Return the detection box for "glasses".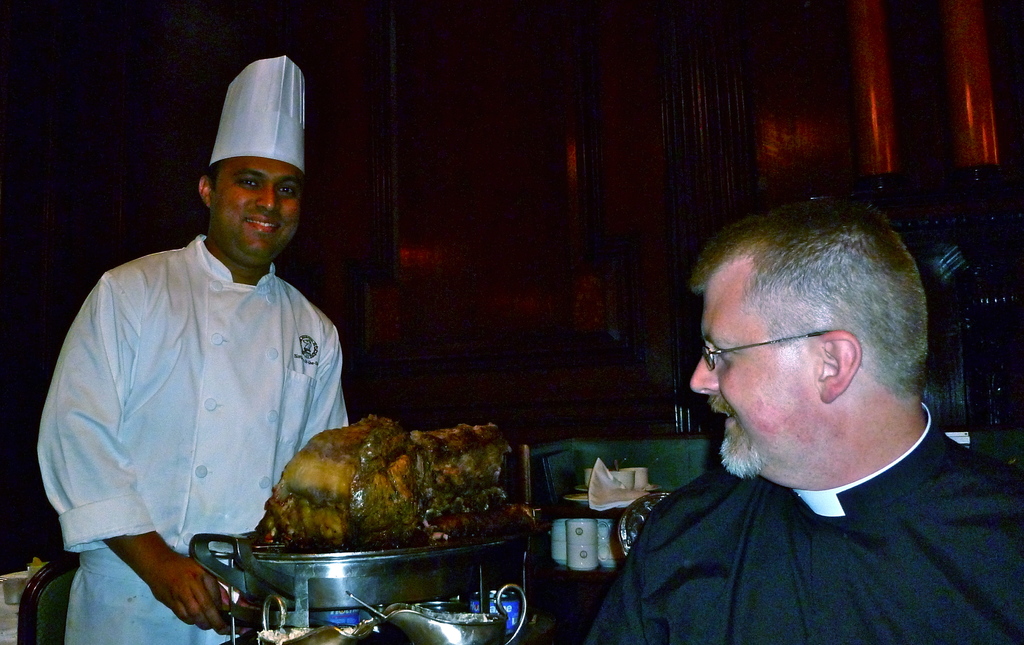
bbox=[694, 331, 831, 377].
